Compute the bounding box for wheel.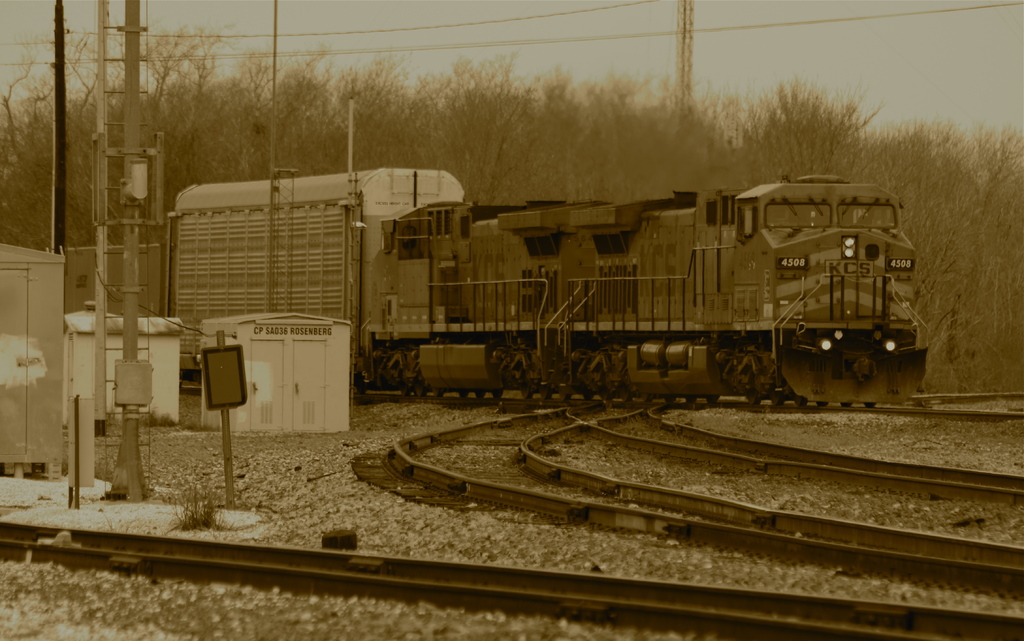
box=[622, 389, 630, 402].
